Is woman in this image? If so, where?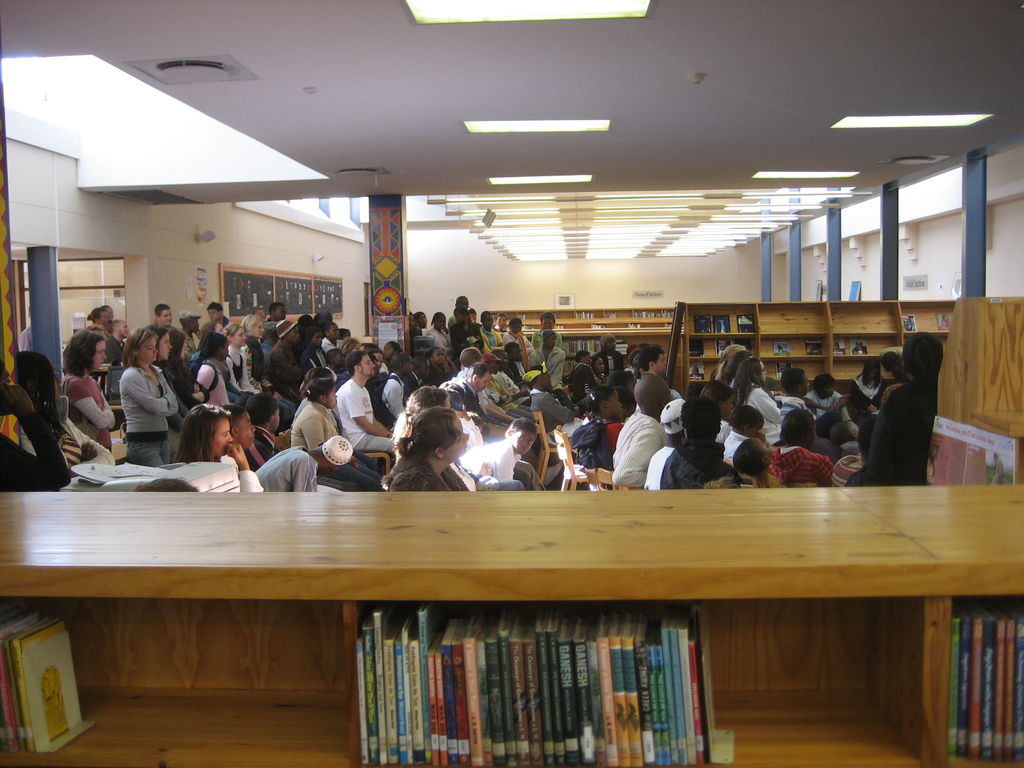
Yes, at 243:308:300:430.
